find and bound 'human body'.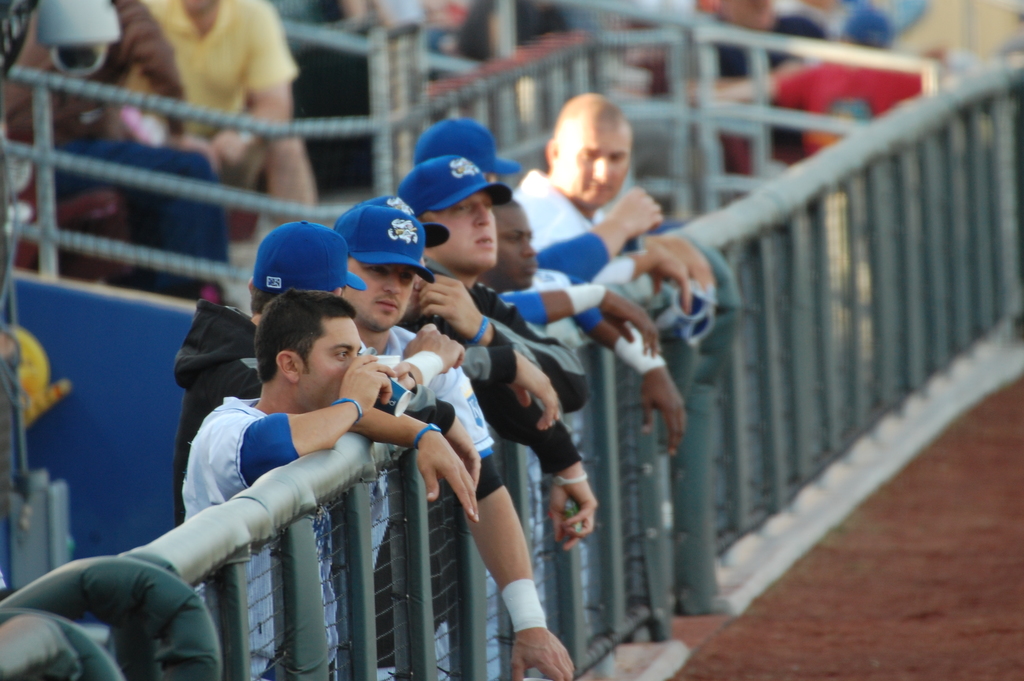
Bound: Rect(138, 1, 317, 231).
